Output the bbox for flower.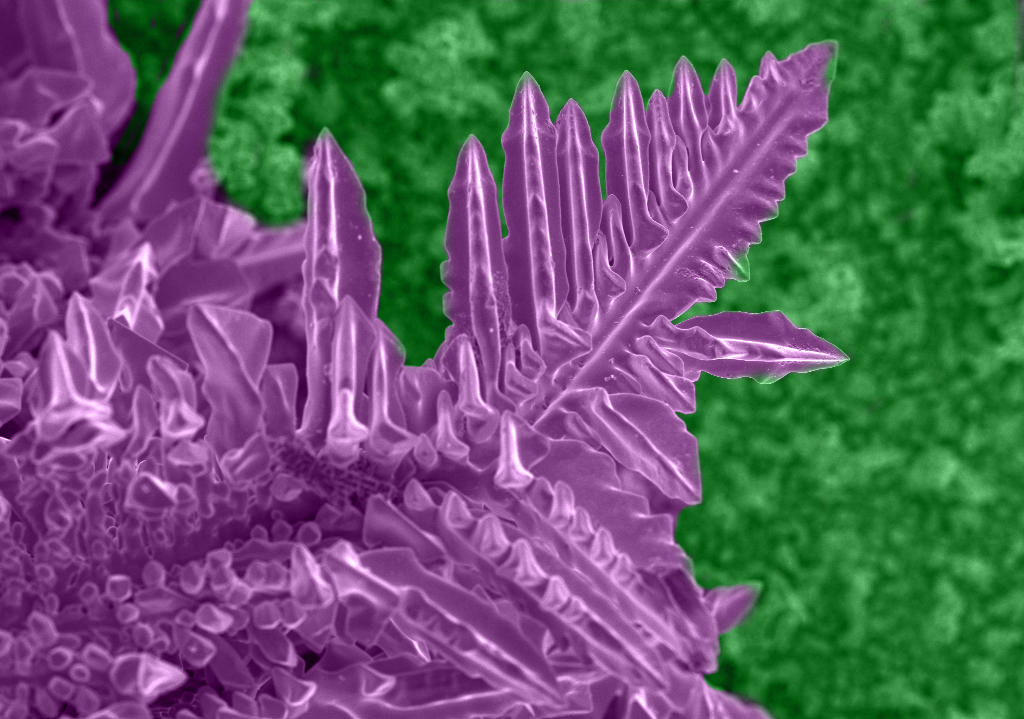
{"x1": 63, "y1": 74, "x2": 870, "y2": 662}.
